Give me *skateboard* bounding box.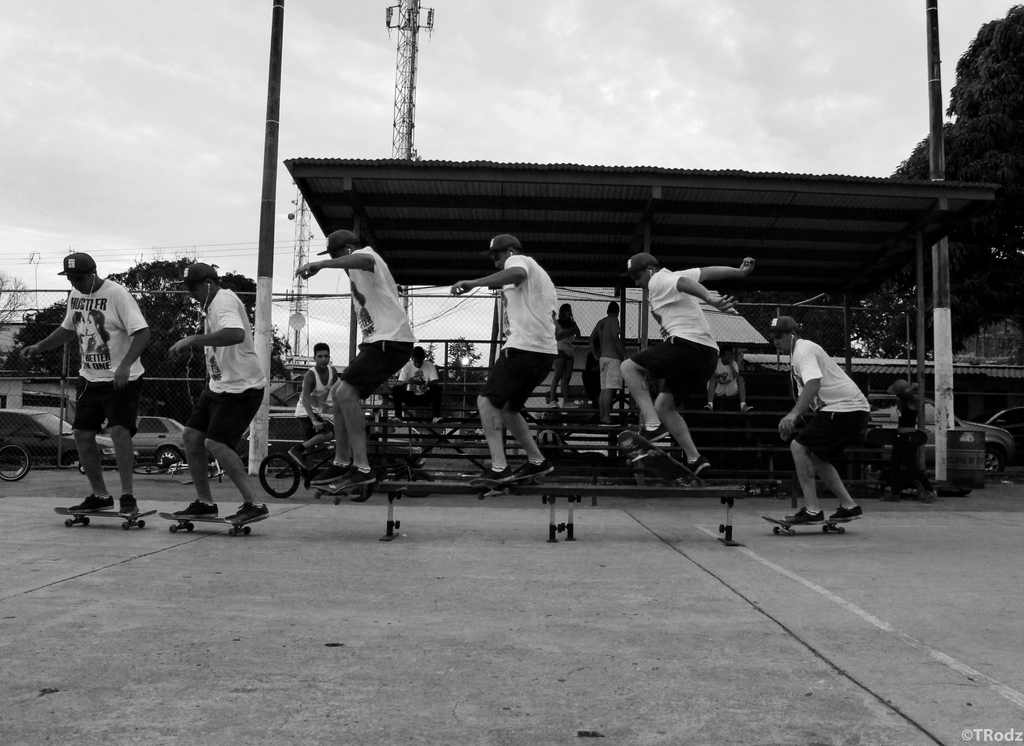
(left=53, top=507, right=153, bottom=532).
